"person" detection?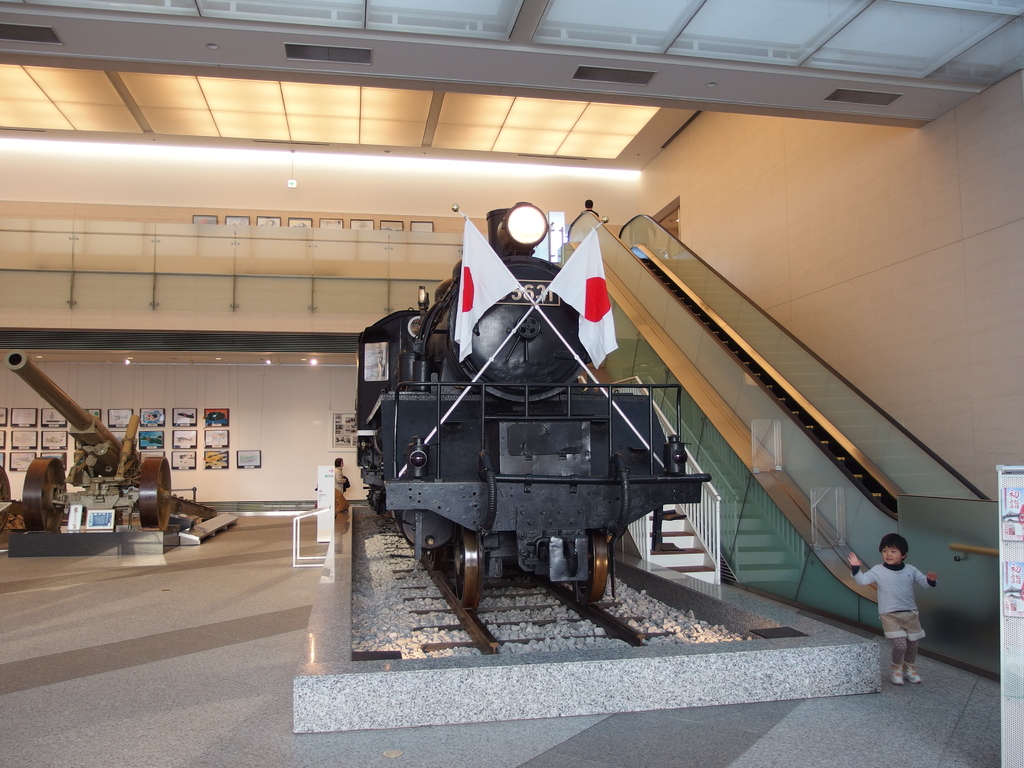
bbox=[847, 532, 938, 687]
